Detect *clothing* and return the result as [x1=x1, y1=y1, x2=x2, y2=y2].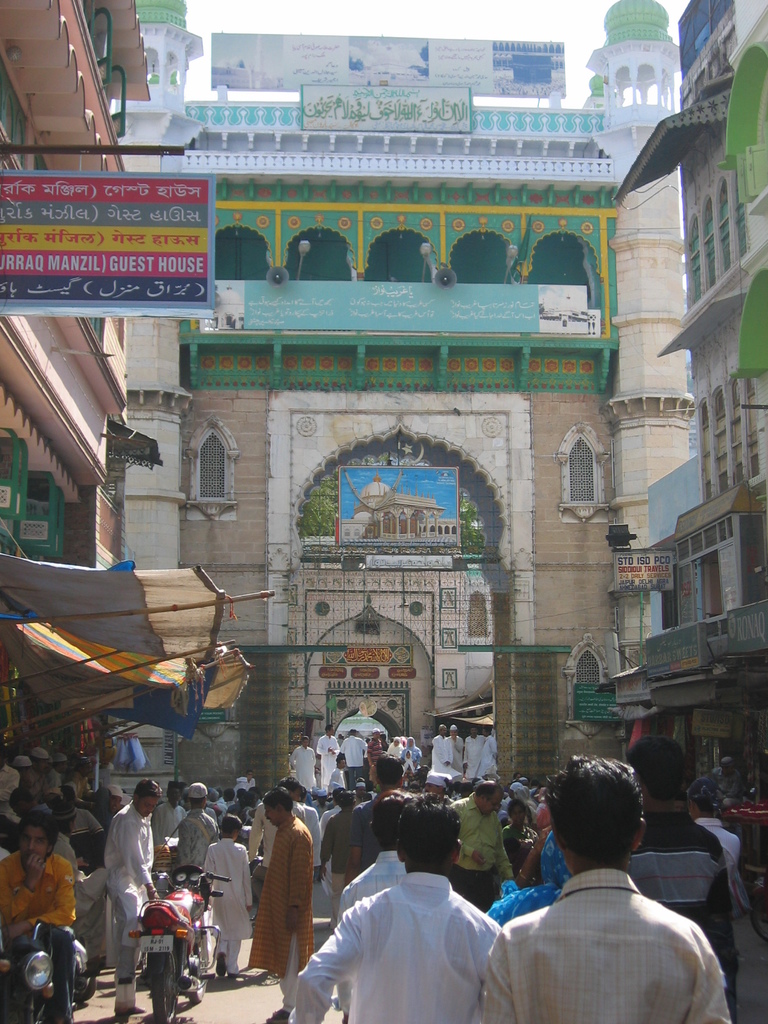
[x1=286, y1=746, x2=317, y2=792].
